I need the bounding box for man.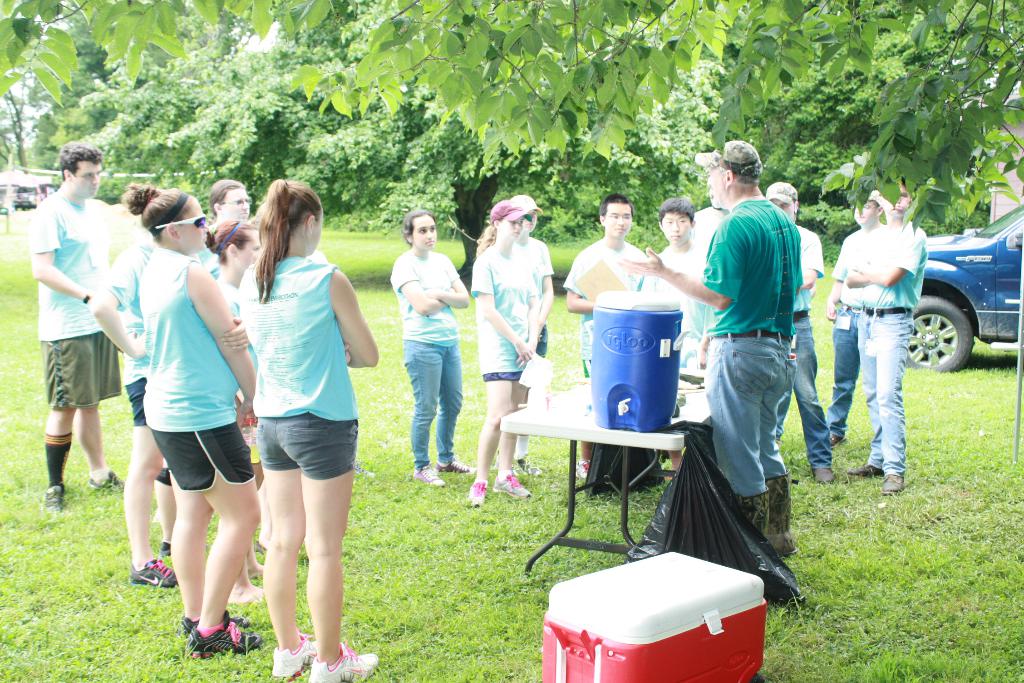
Here it is: (821,189,904,440).
